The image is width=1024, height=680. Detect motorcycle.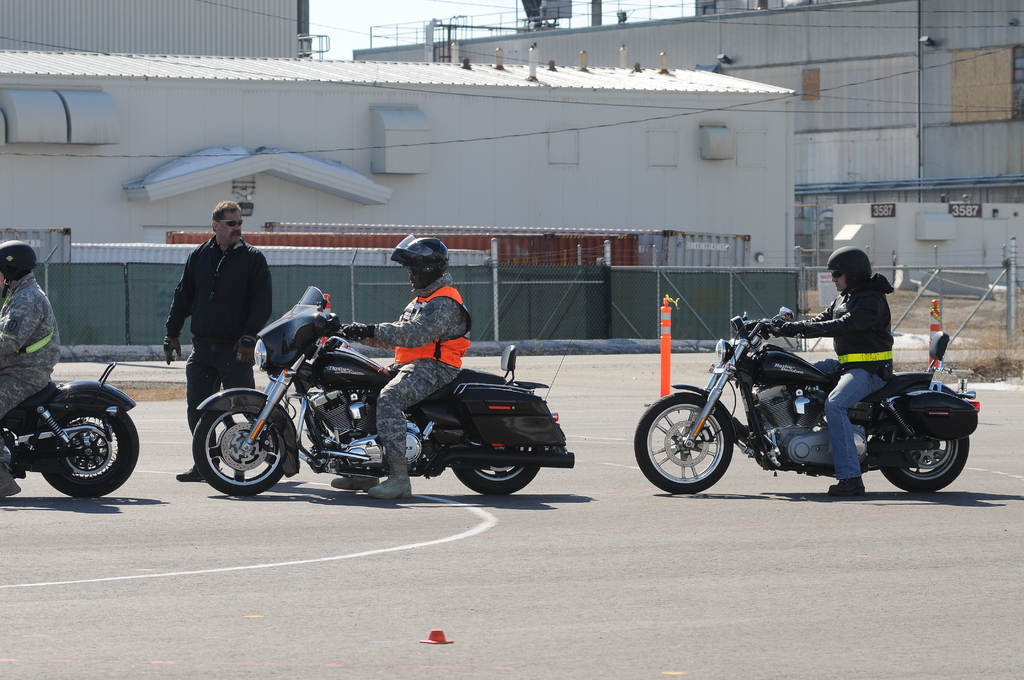
Detection: {"x1": 191, "y1": 286, "x2": 572, "y2": 504}.
